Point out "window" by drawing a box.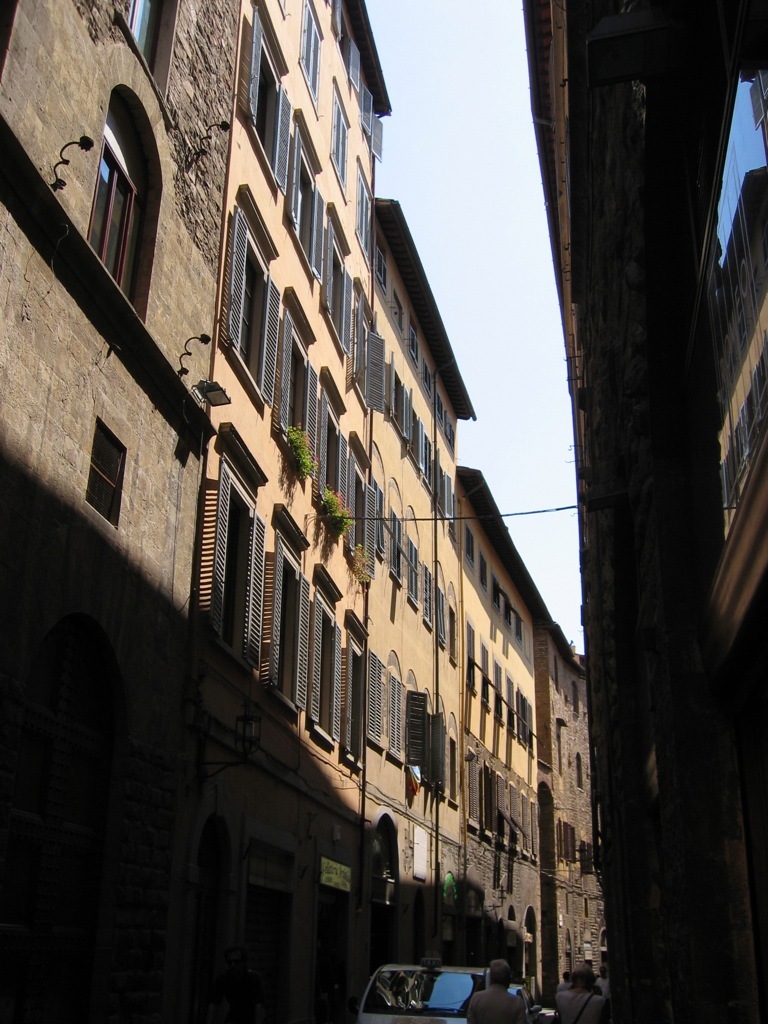
bbox=(425, 566, 435, 628).
